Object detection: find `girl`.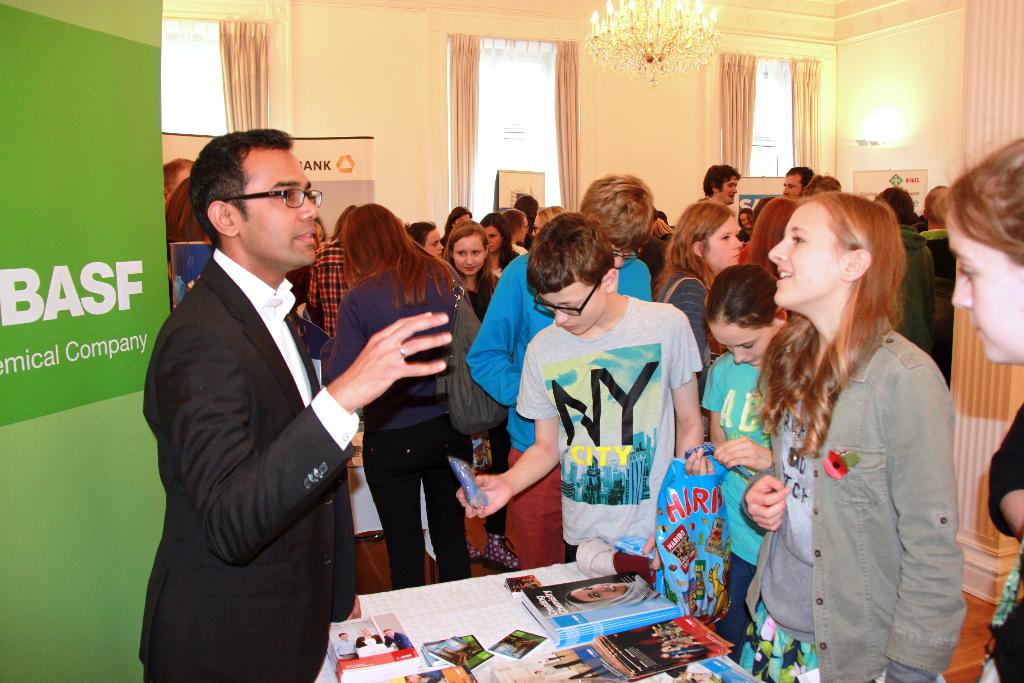
[left=941, top=136, right=1022, bottom=363].
